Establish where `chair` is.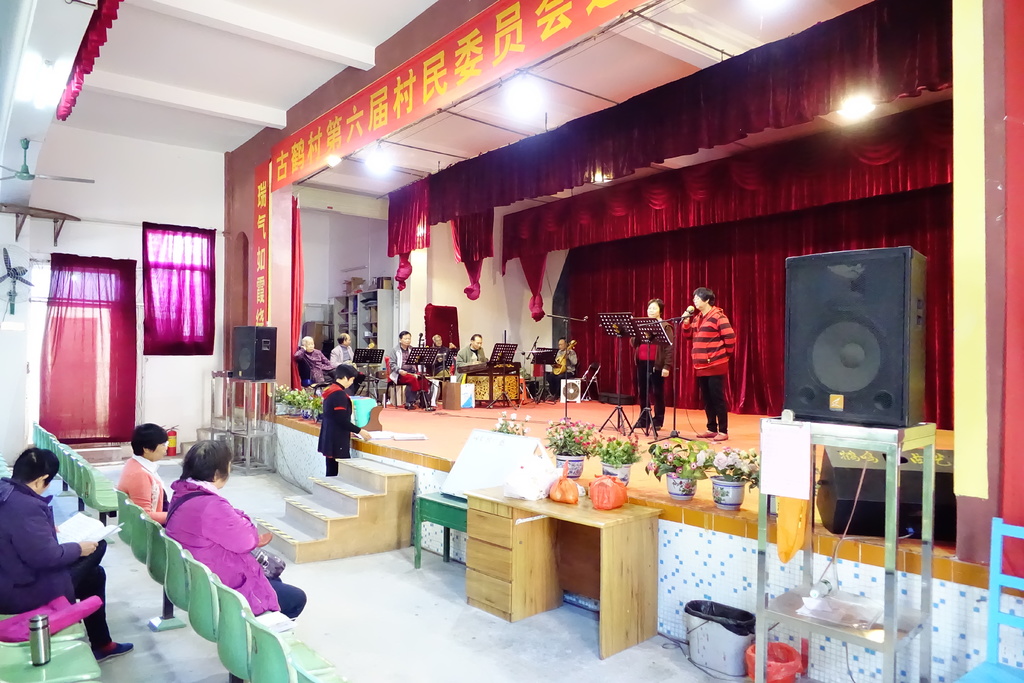
Established at detection(181, 546, 294, 682).
